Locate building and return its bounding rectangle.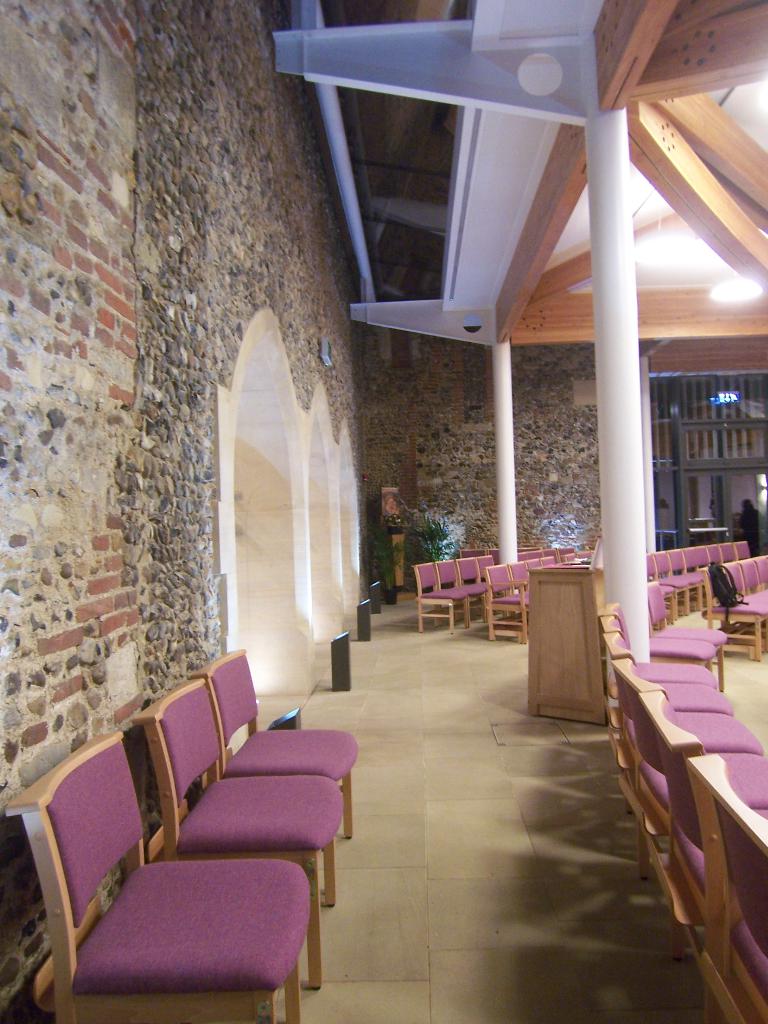
rect(0, 0, 767, 1023).
